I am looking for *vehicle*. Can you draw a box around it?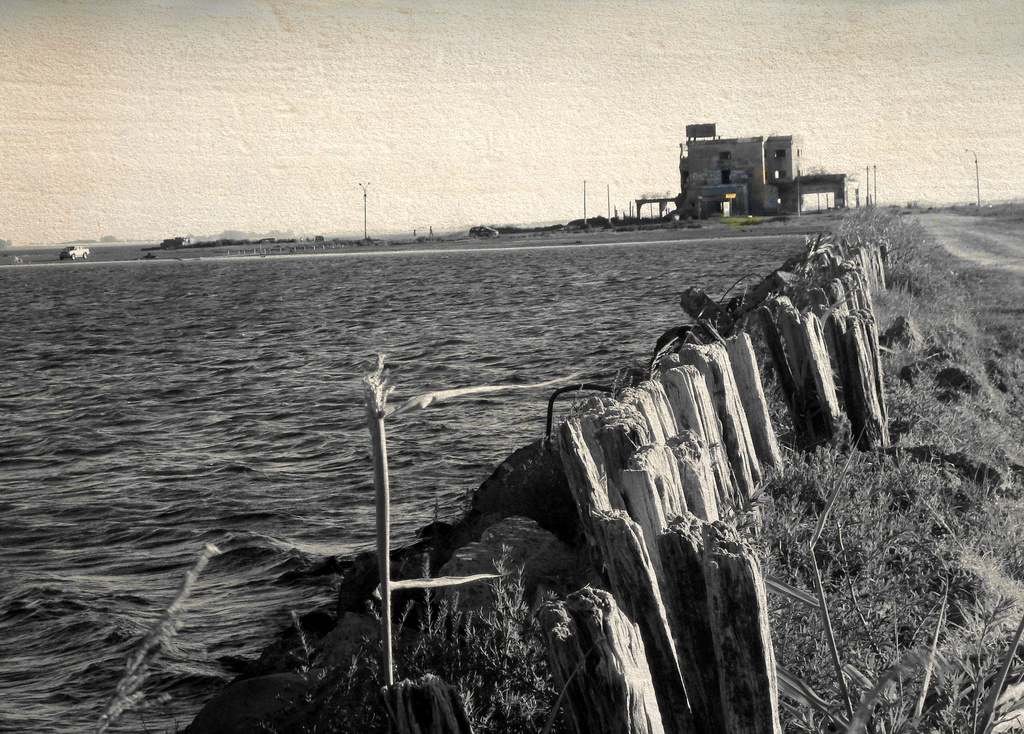
Sure, the bounding box is (65, 245, 95, 260).
